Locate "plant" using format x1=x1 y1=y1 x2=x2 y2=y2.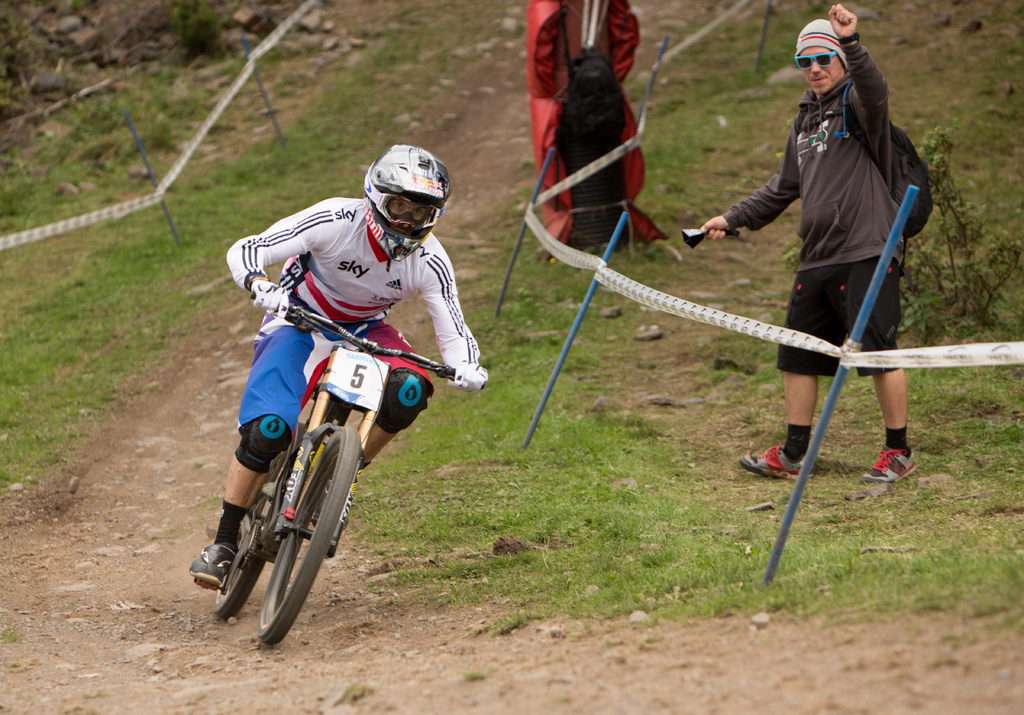
x1=775 y1=118 x2=1023 y2=343.
